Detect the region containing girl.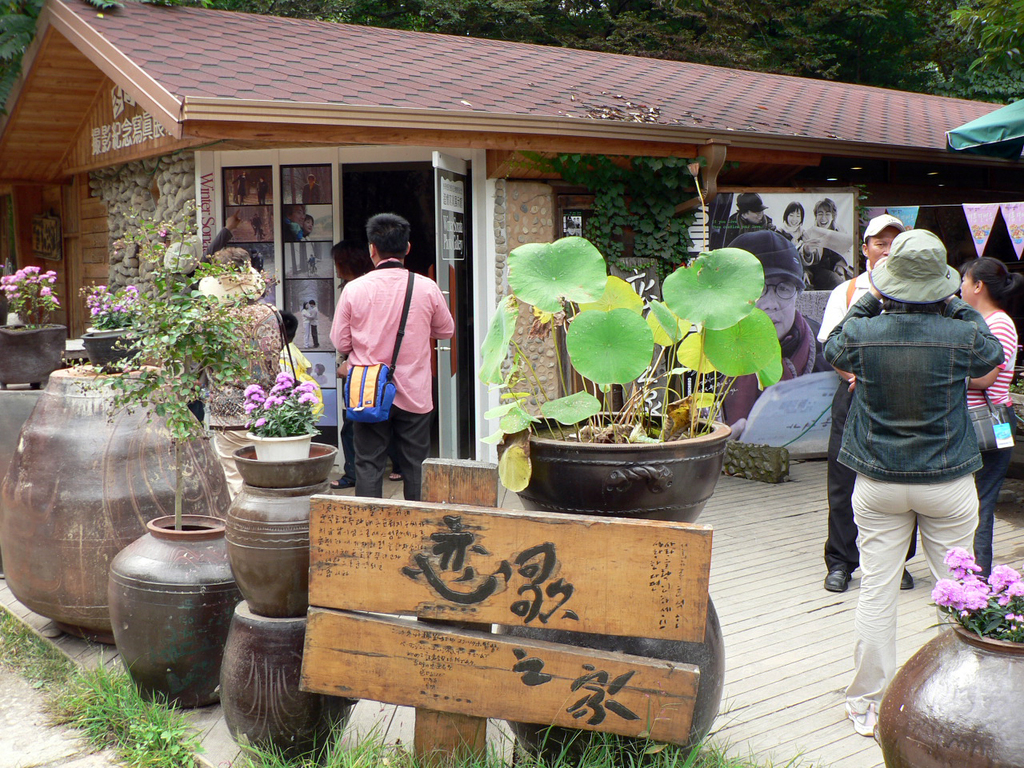
[left=781, top=200, right=802, bottom=246].
